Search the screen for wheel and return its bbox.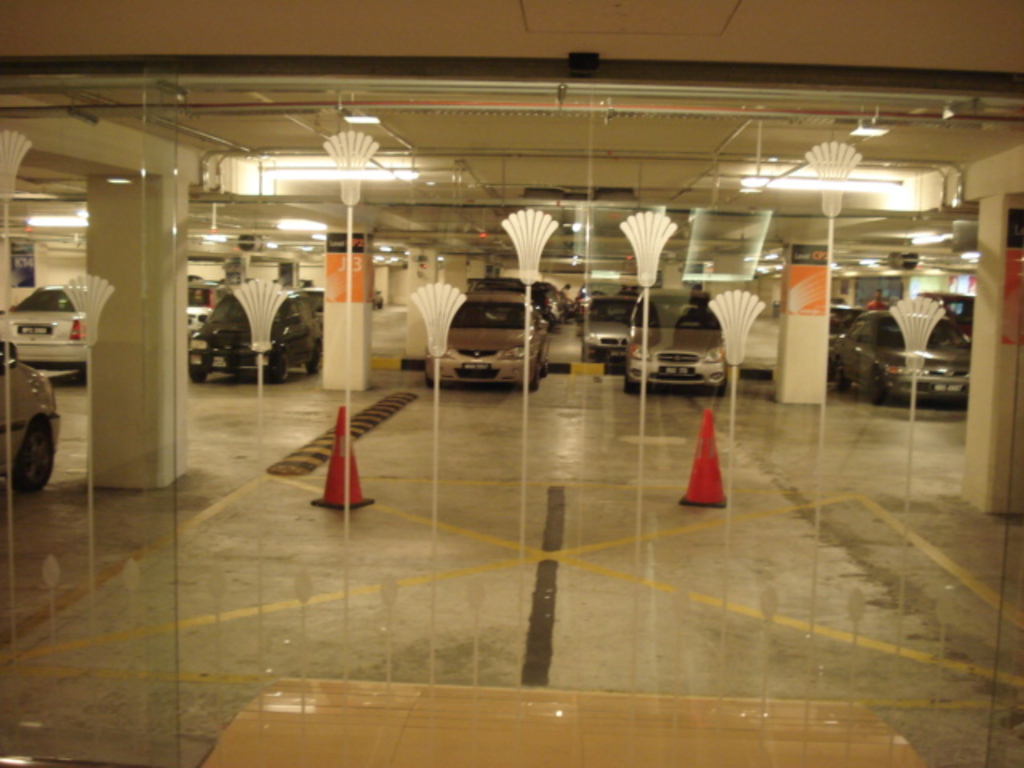
Found: locate(725, 373, 736, 398).
